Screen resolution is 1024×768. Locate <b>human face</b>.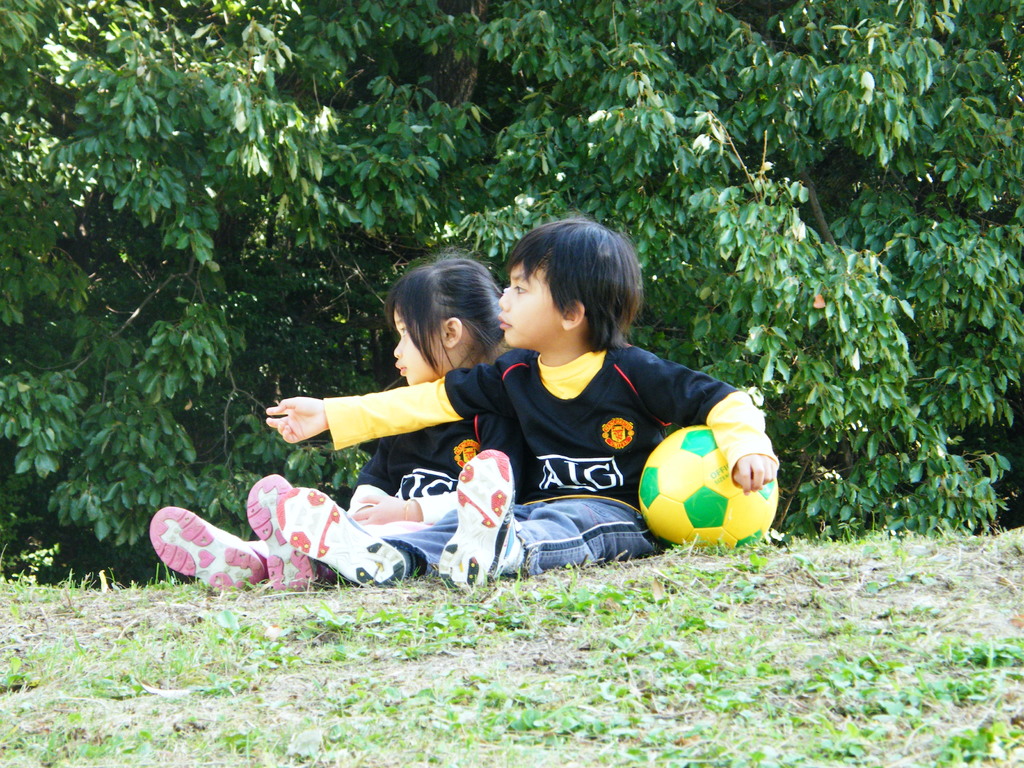
{"x1": 494, "y1": 260, "x2": 566, "y2": 350}.
